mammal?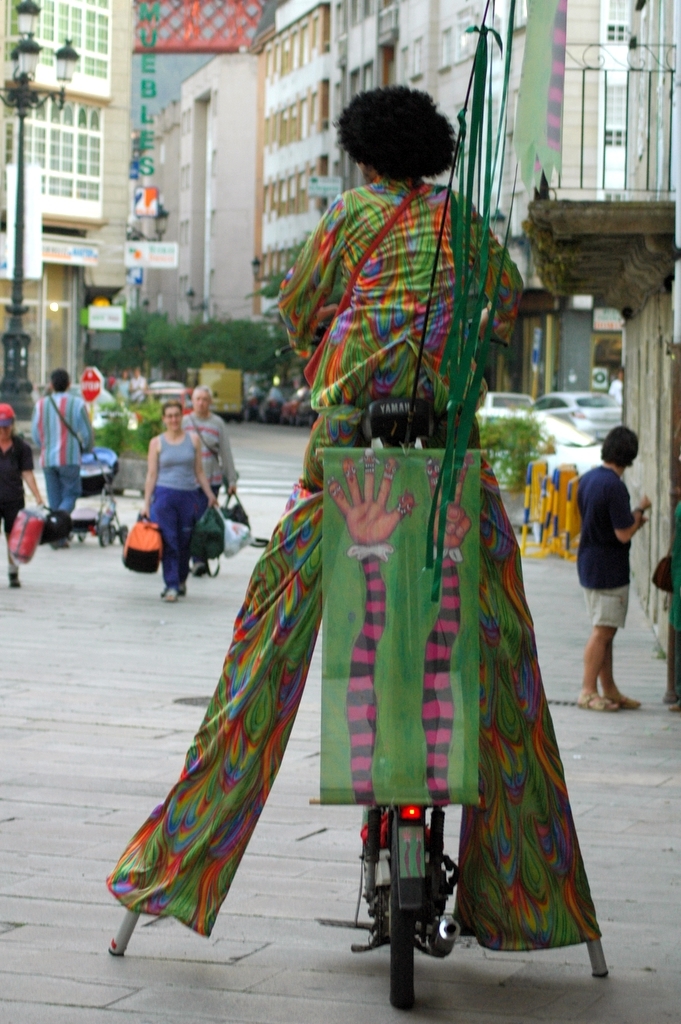
detection(137, 394, 216, 604)
